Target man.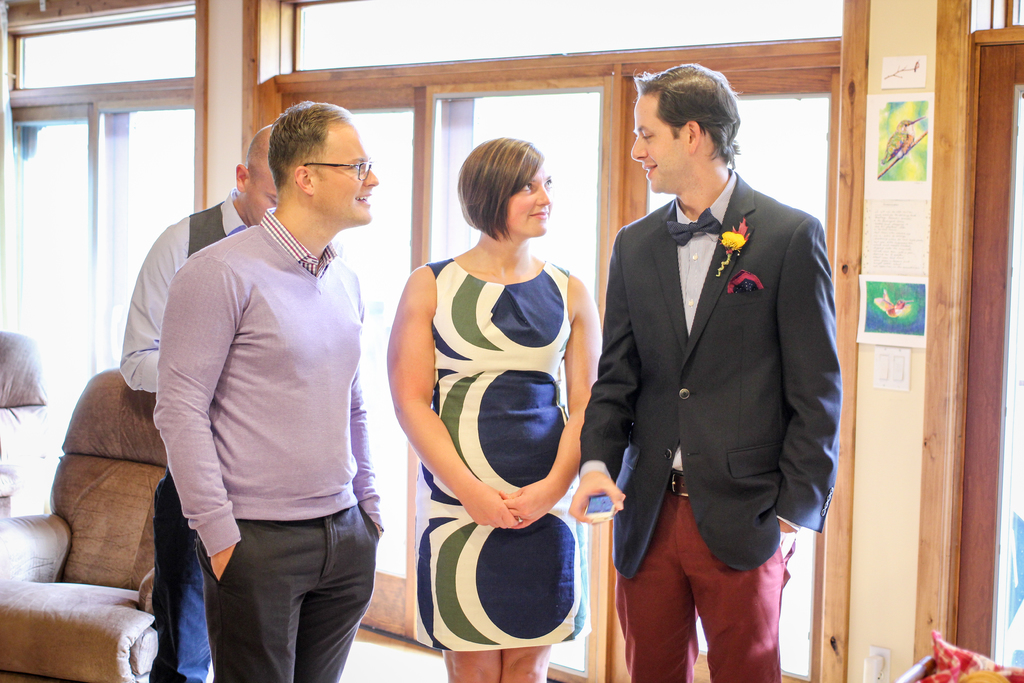
Target region: l=119, t=120, r=282, b=682.
